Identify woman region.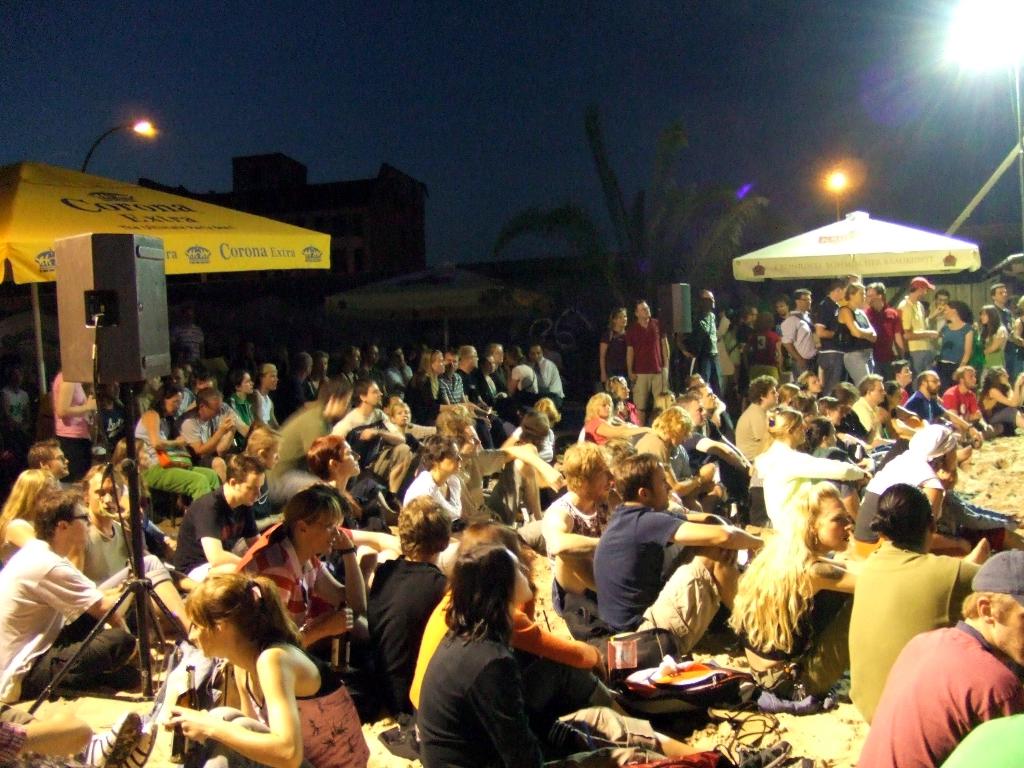
Region: [x1=518, y1=410, x2=571, y2=503].
